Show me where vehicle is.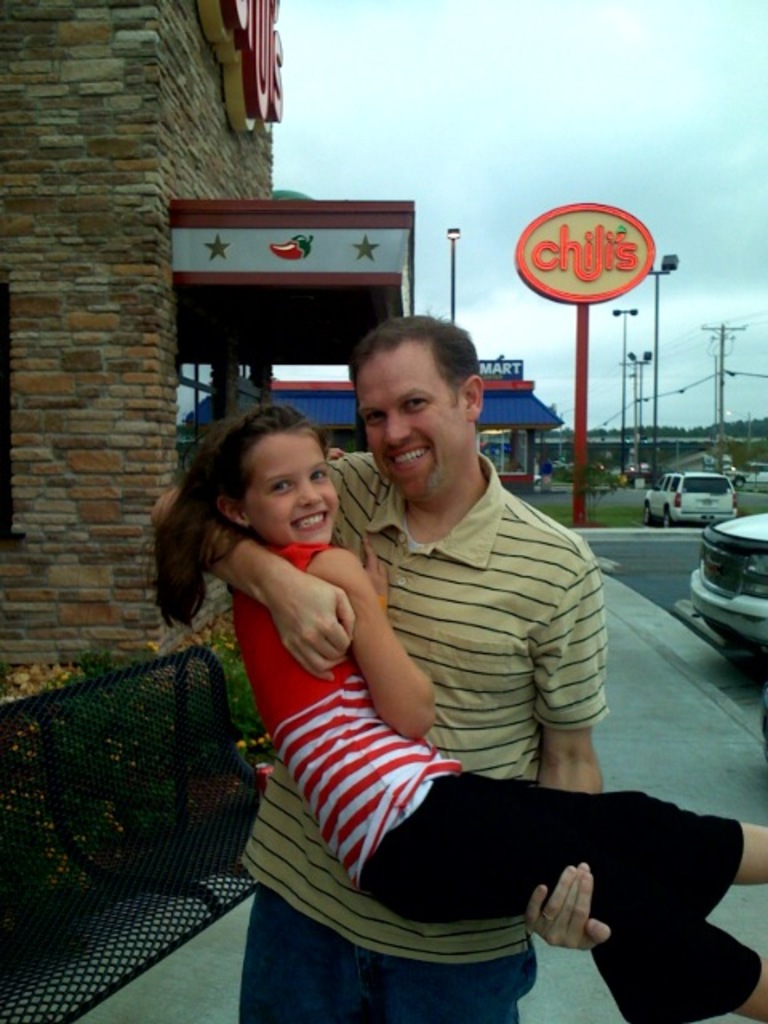
vehicle is at [left=690, top=512, right=766, bottom=653].
